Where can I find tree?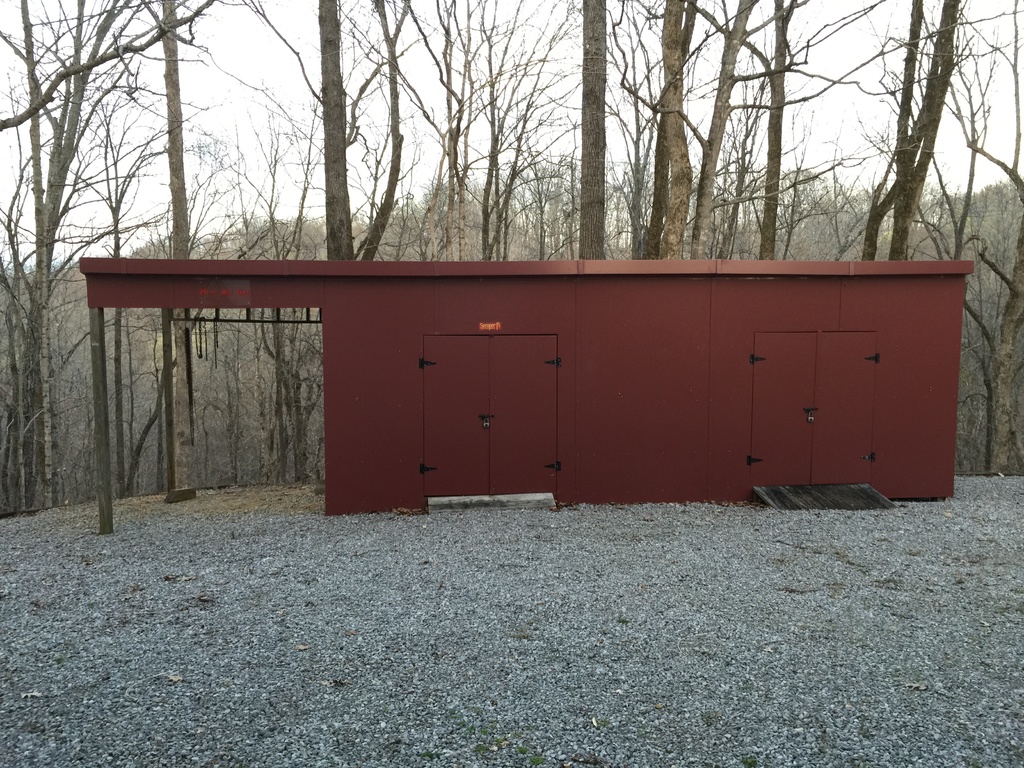
You can find it at pyautogui.locateOnScreen(578, 0, 610, 261).
